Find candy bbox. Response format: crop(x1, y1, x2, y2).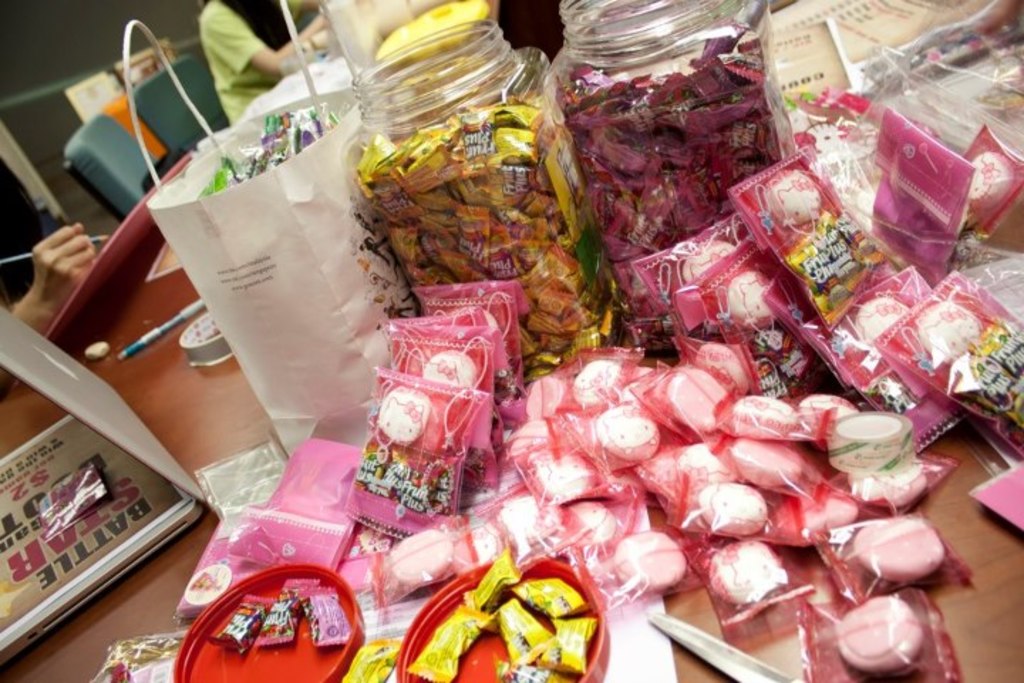
crop(206, 591, 272, 659).
